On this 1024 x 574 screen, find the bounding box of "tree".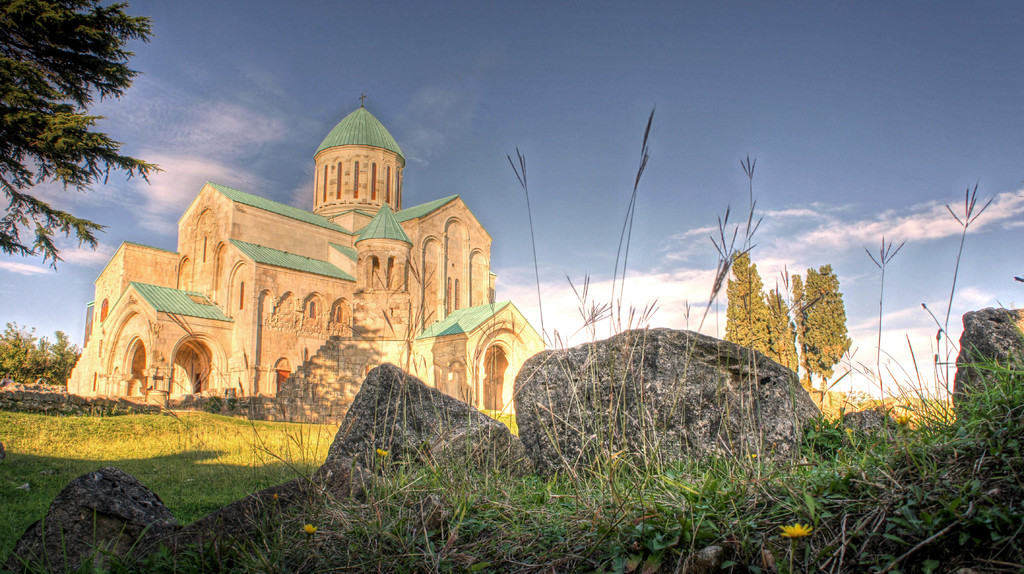
Bounding box: {"left": 805, "top": 271, "right": 827, "bottom": 409}.
